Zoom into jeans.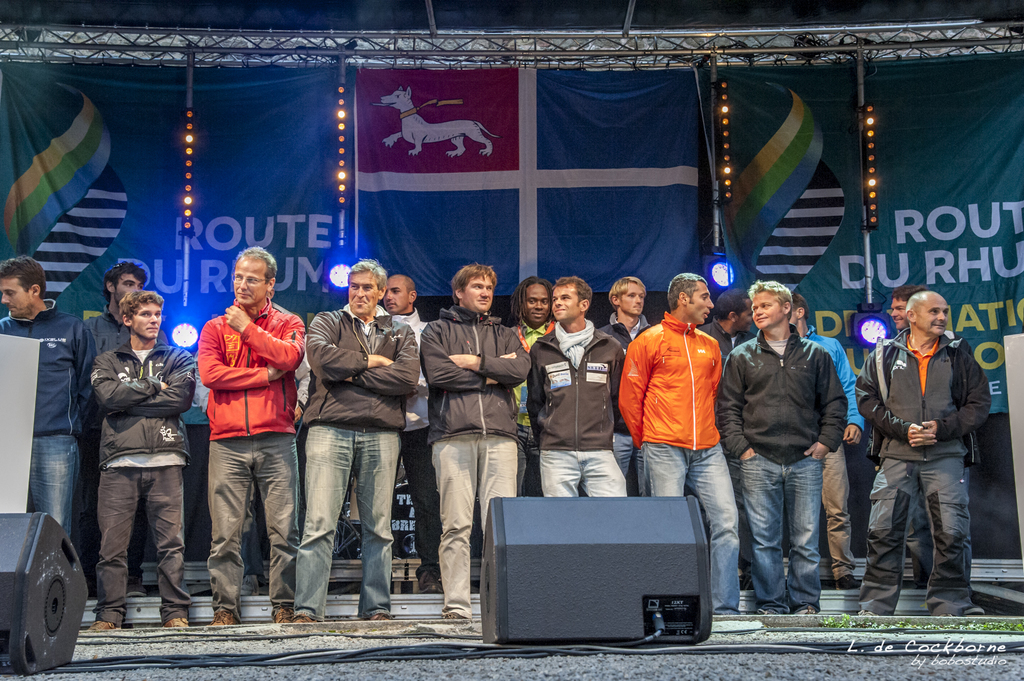
Zoom target: (294,428,399,620).
